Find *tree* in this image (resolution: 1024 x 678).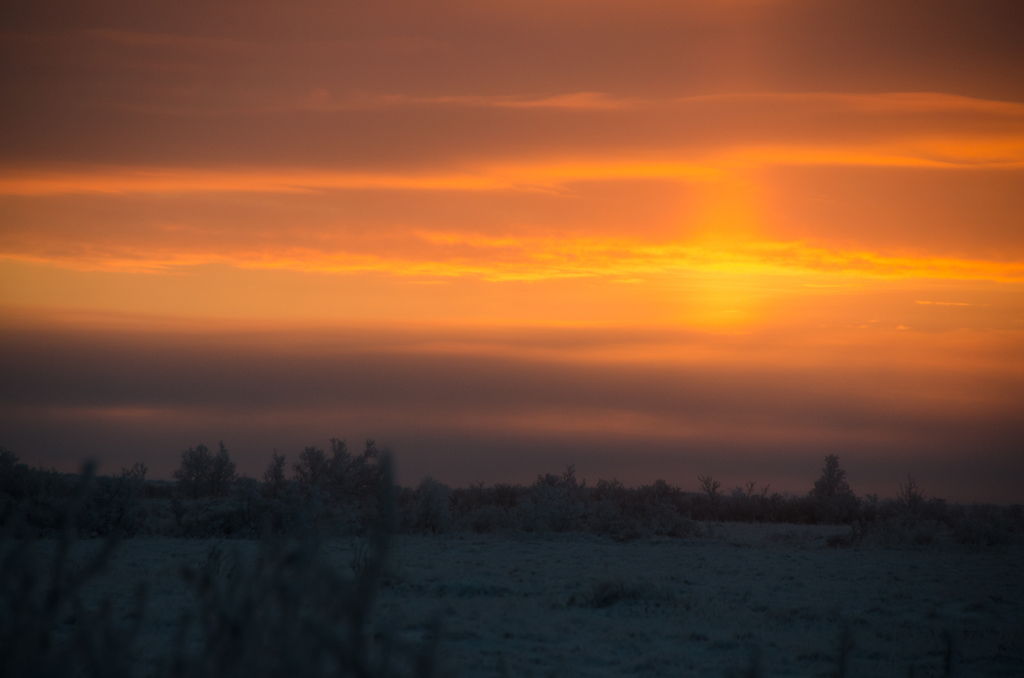
box=[325, 435, 356, 495].
